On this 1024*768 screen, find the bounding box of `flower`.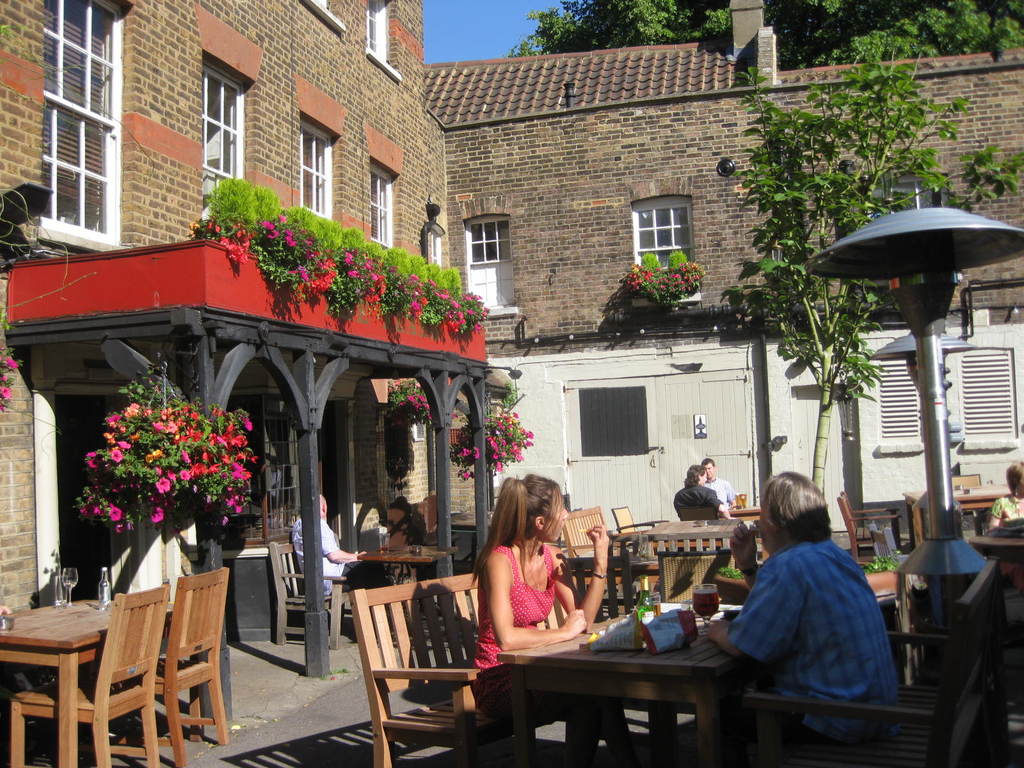
Bounding box: box(0, 382, 9, 401).
